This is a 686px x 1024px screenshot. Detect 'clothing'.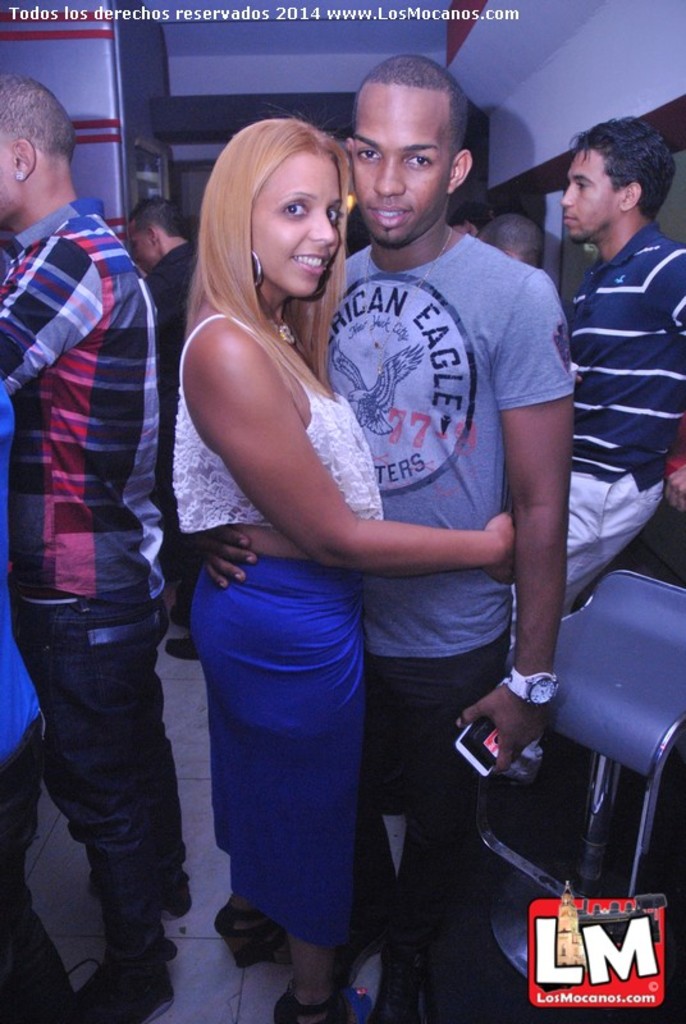
x1=154, y1=242, x2=203, y2=539.
